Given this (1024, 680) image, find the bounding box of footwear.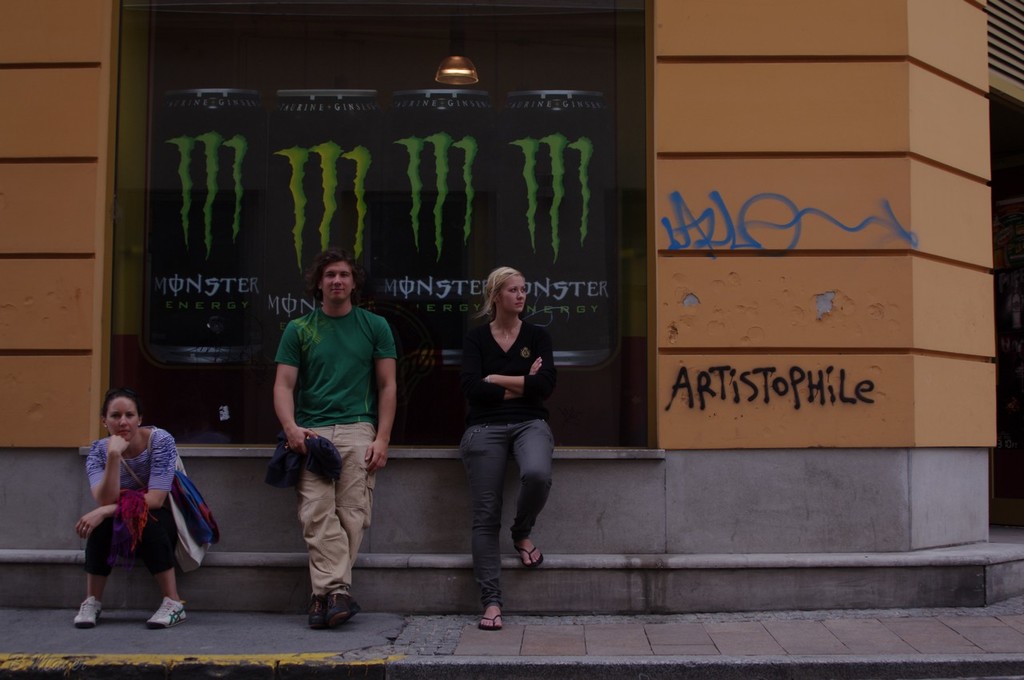
l=330, t=591, r=362, b=626.
